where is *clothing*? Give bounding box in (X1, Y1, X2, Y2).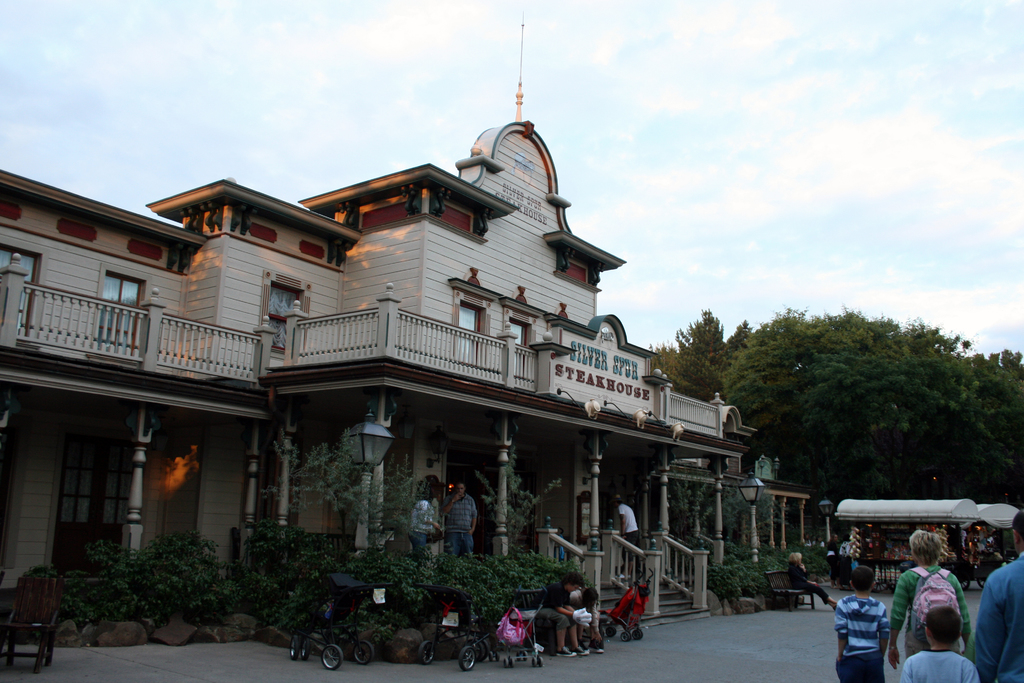
(815, 543, 824, 547).
